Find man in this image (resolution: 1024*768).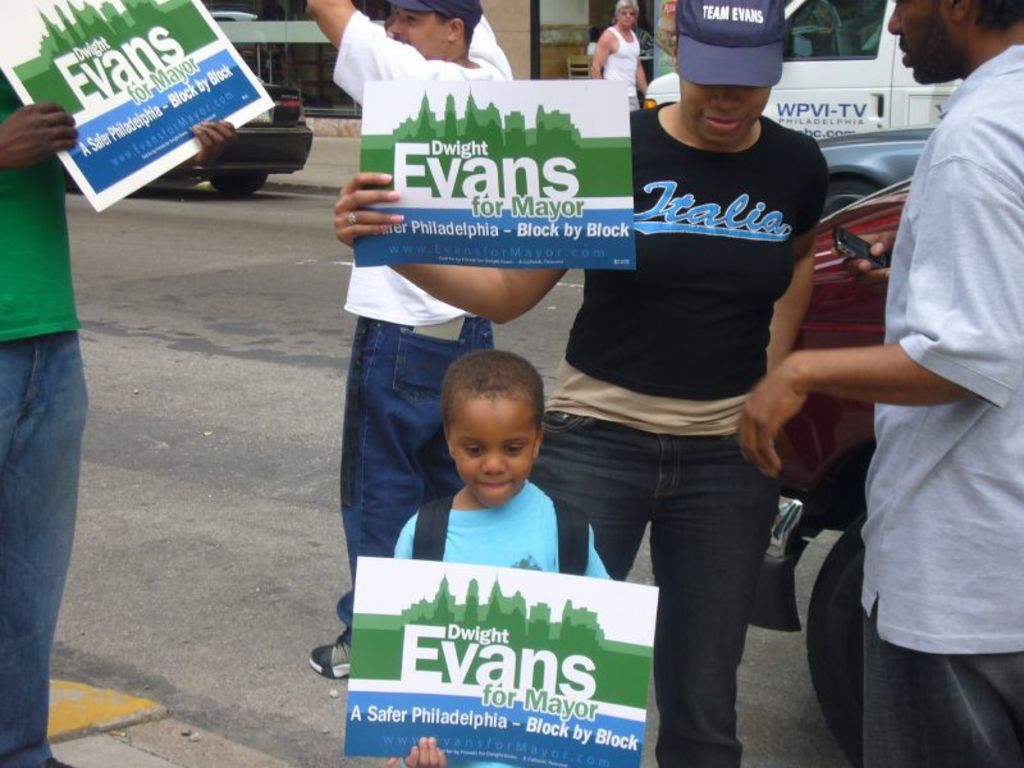
crop(0, 0, 241, 765).
